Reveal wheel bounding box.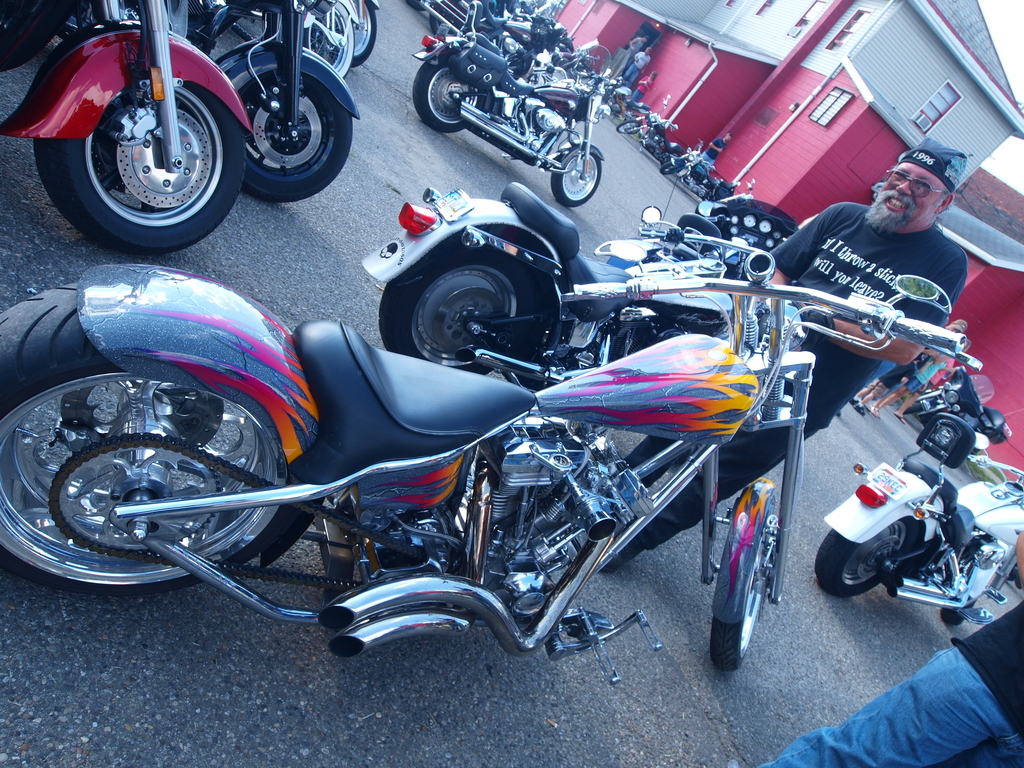
Revealed: (813,515,914,600).
